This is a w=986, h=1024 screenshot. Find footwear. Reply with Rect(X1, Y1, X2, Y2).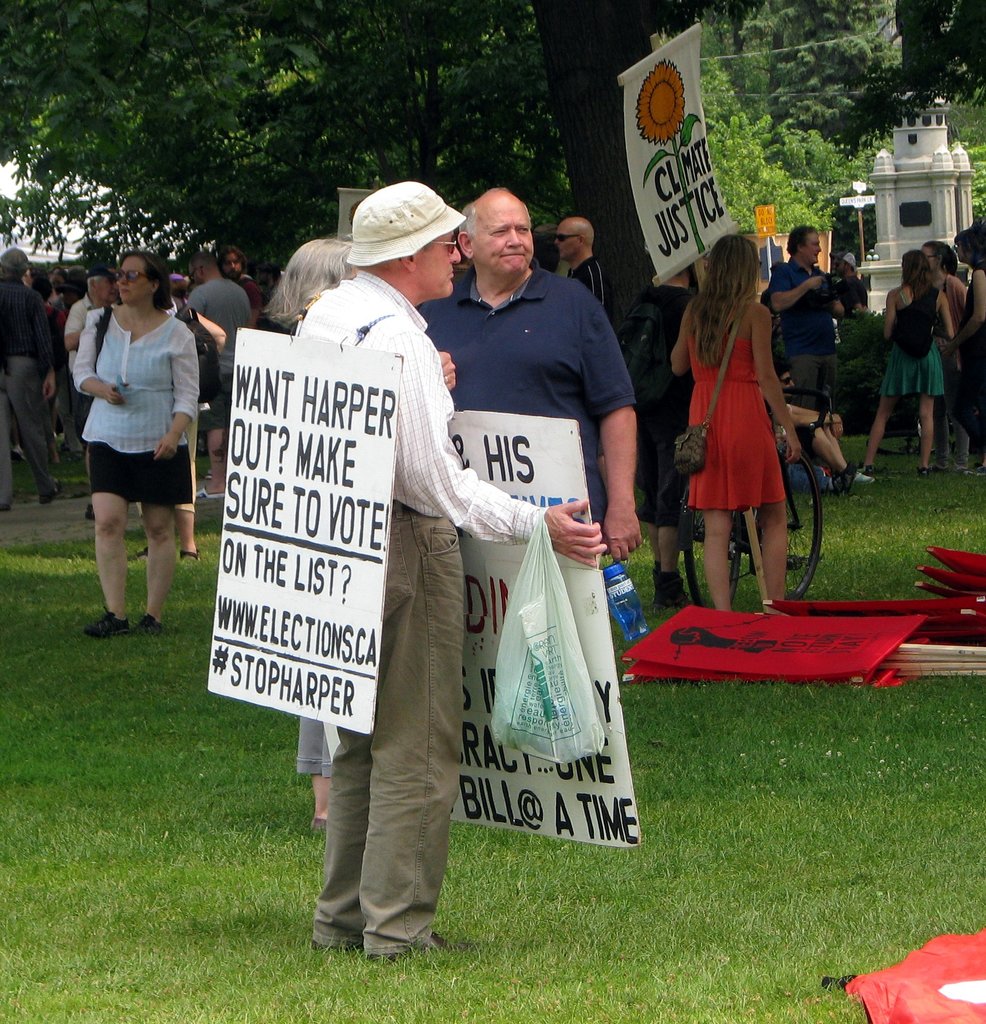
Rect(862, 471, 875, 486).
